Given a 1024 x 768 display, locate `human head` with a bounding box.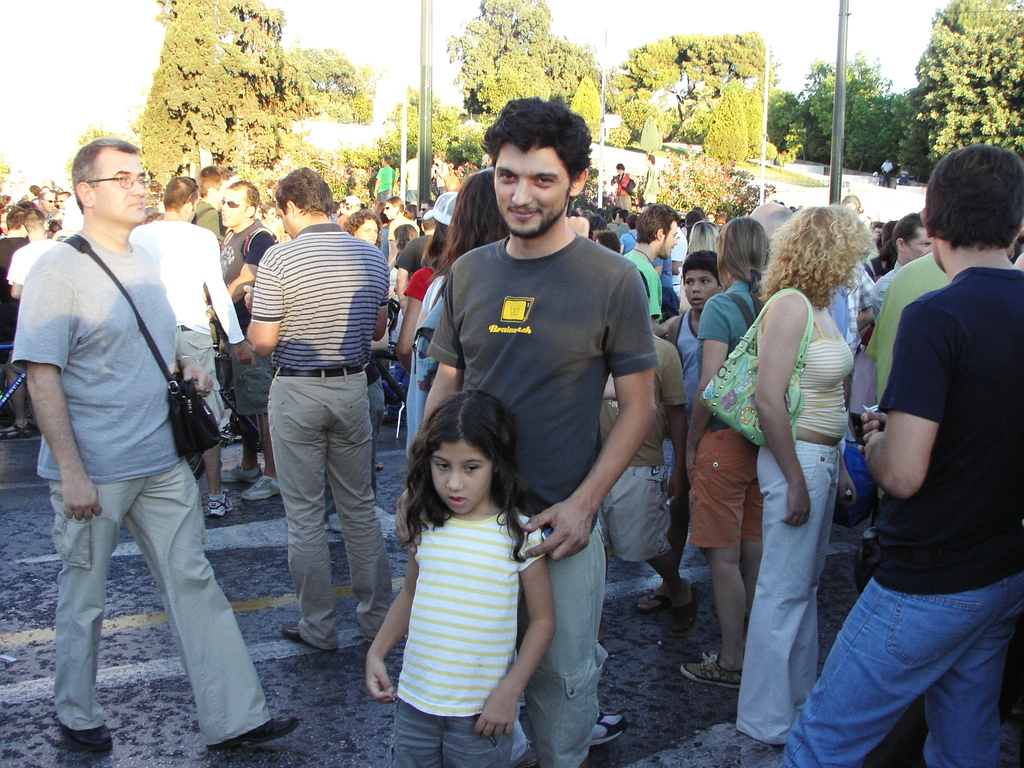
Located: {"x1": 445, "y1": 169, "x2": 510, "y2": 269}.
